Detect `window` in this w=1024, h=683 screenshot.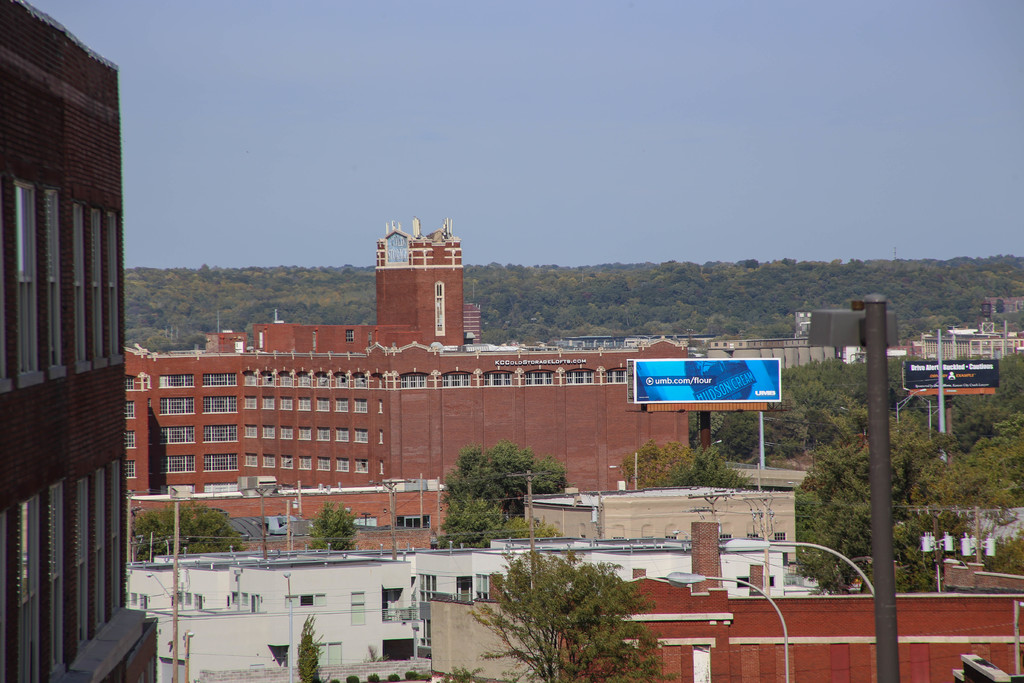
Detection: bbox(162, 427, 197, 449).
